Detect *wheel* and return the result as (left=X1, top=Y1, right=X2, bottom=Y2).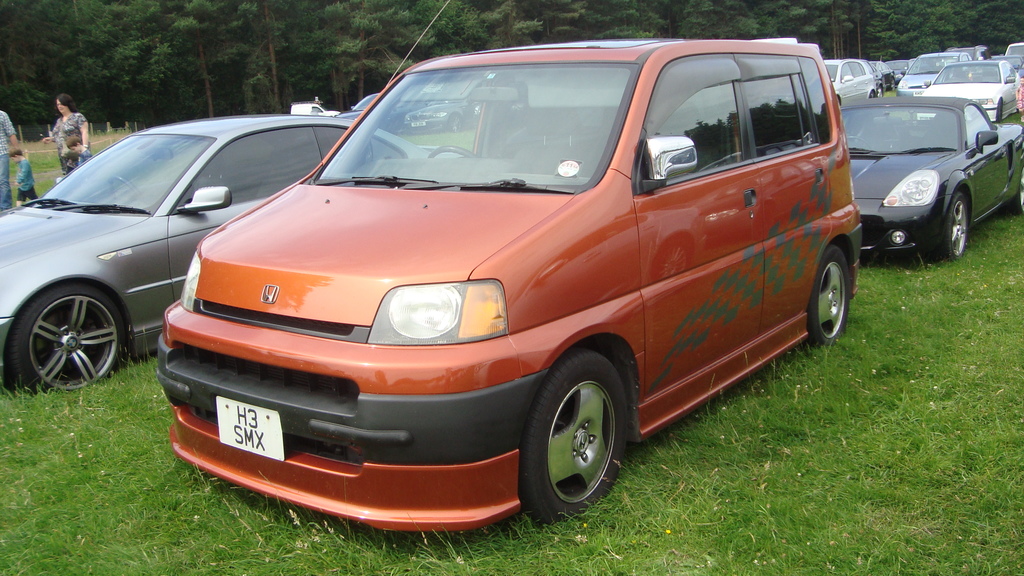
(left=997, top=99, right=1002, bottom=118).
